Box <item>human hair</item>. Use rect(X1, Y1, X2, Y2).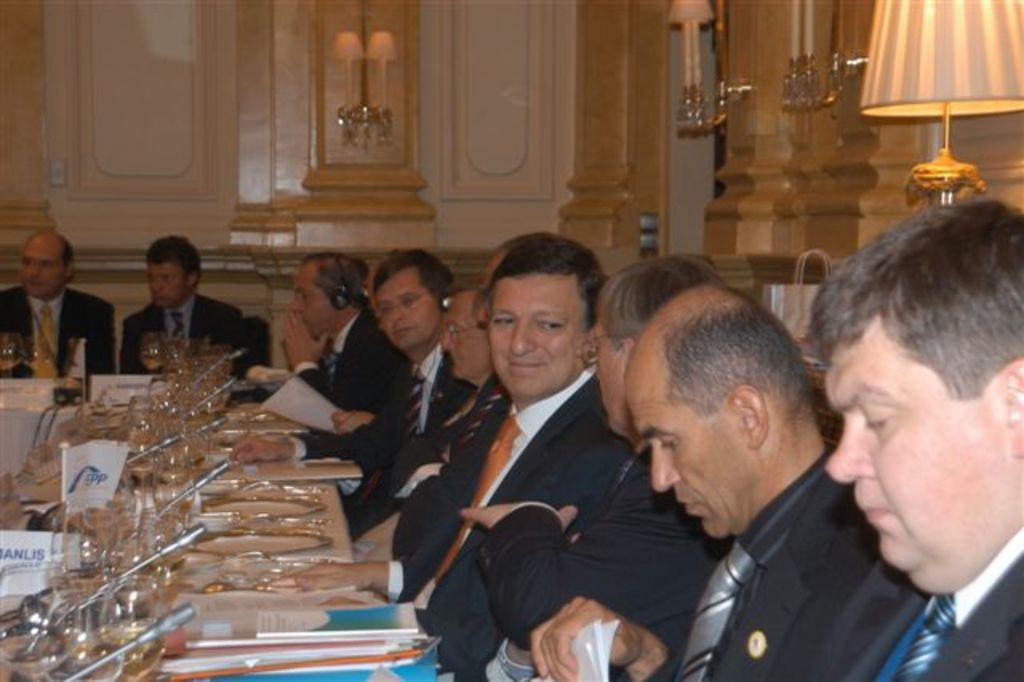
rect(58, 232, 75, 272).
